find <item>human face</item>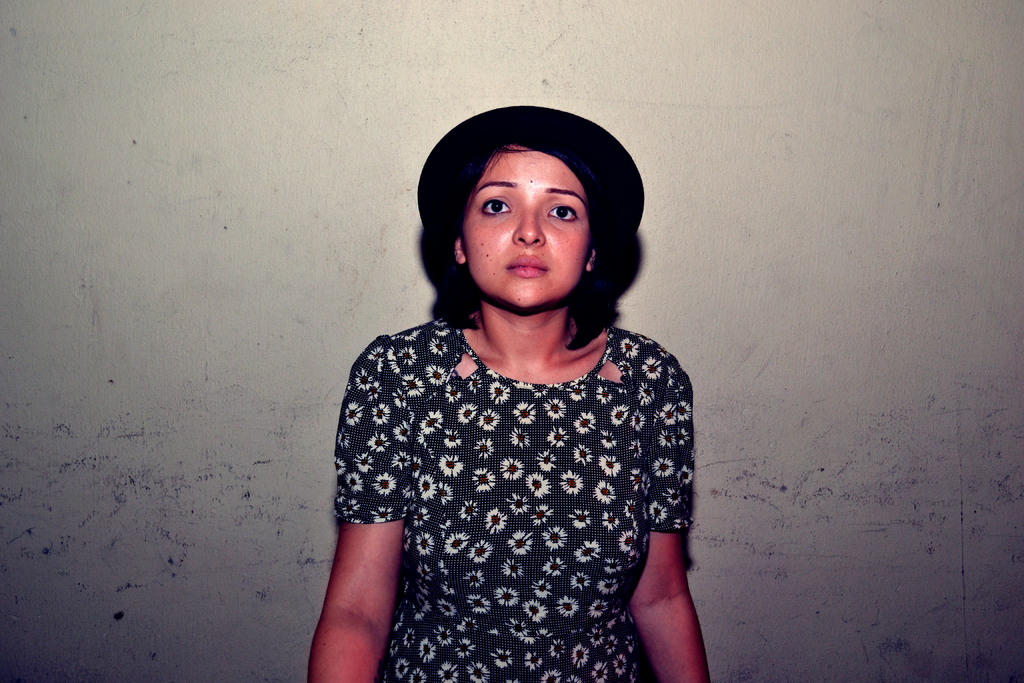
461 142 592 309
